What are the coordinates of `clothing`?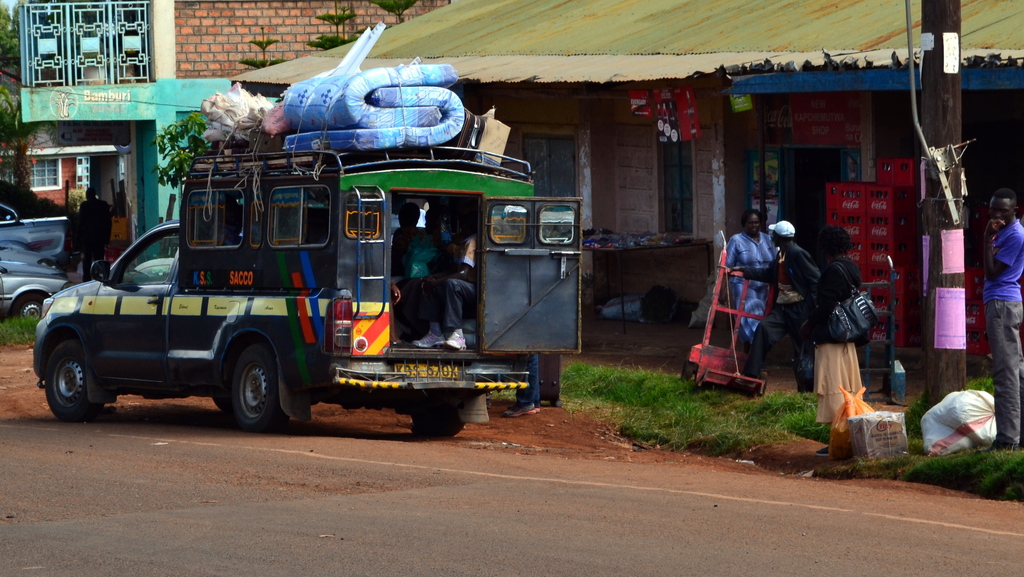
(left=74, top=193, right=110, bottom=280).
